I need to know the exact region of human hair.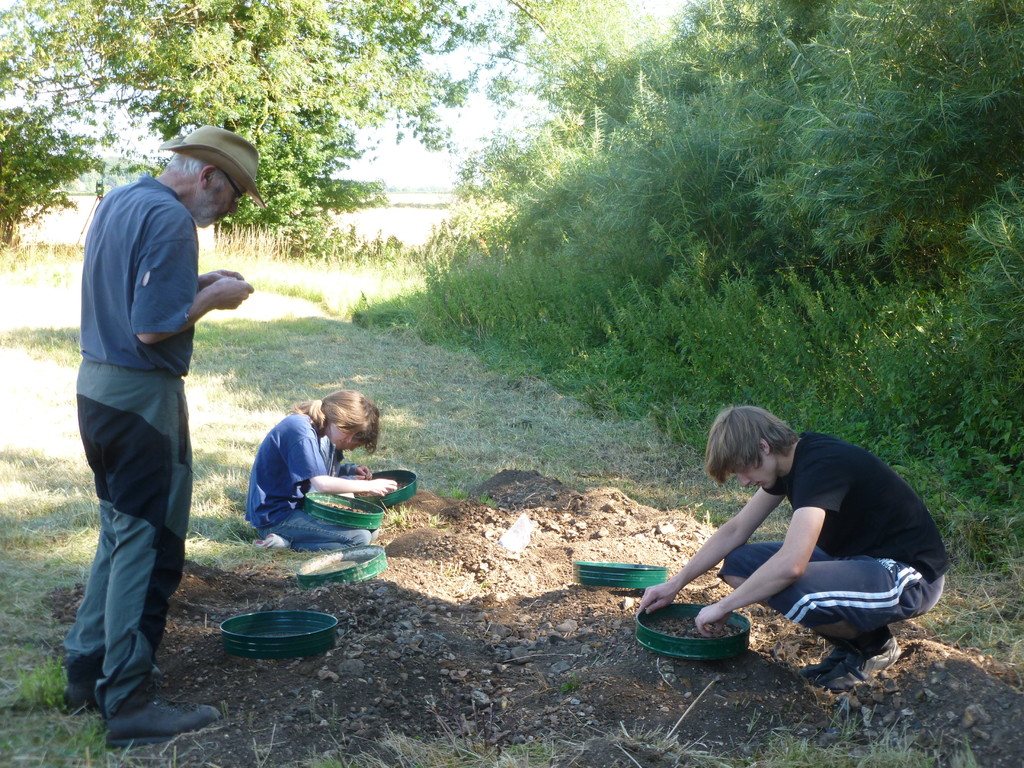
Region: (left=700, top=411, right=801, bottom=491).
